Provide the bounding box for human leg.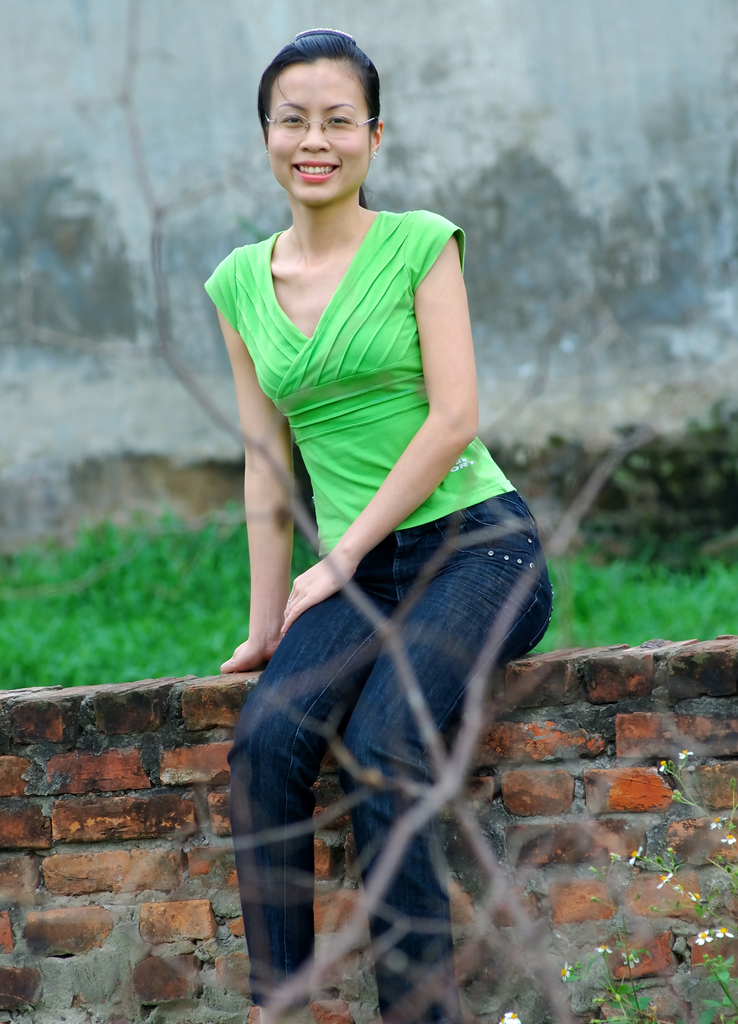
[214,543,370,1023].
